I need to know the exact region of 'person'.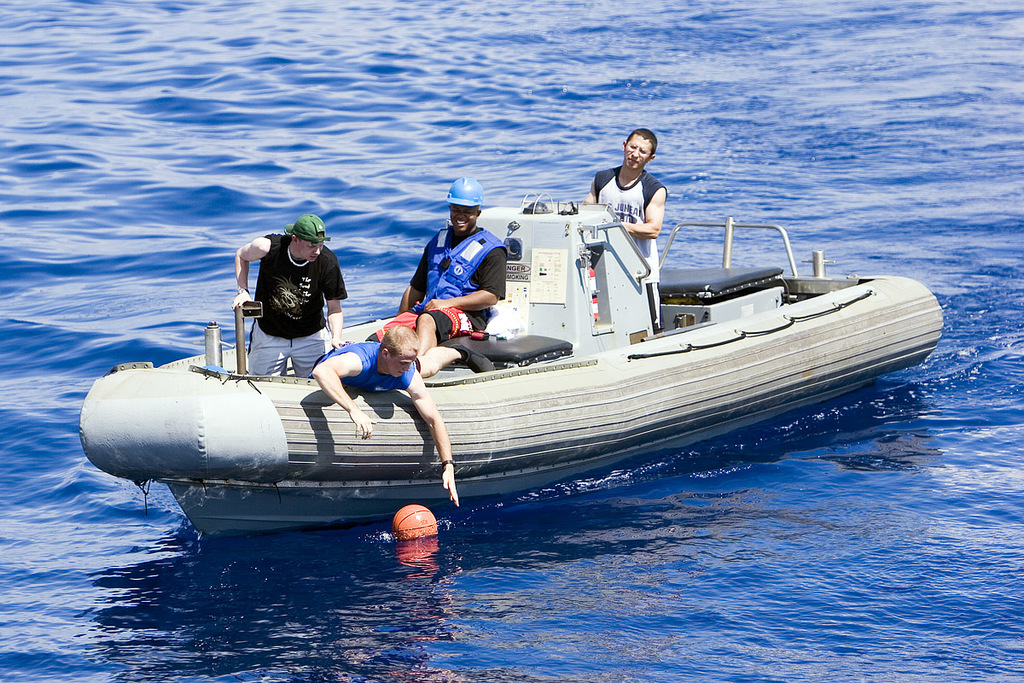
Region: (x1=305, y1=318, x2=457, y2=511).
